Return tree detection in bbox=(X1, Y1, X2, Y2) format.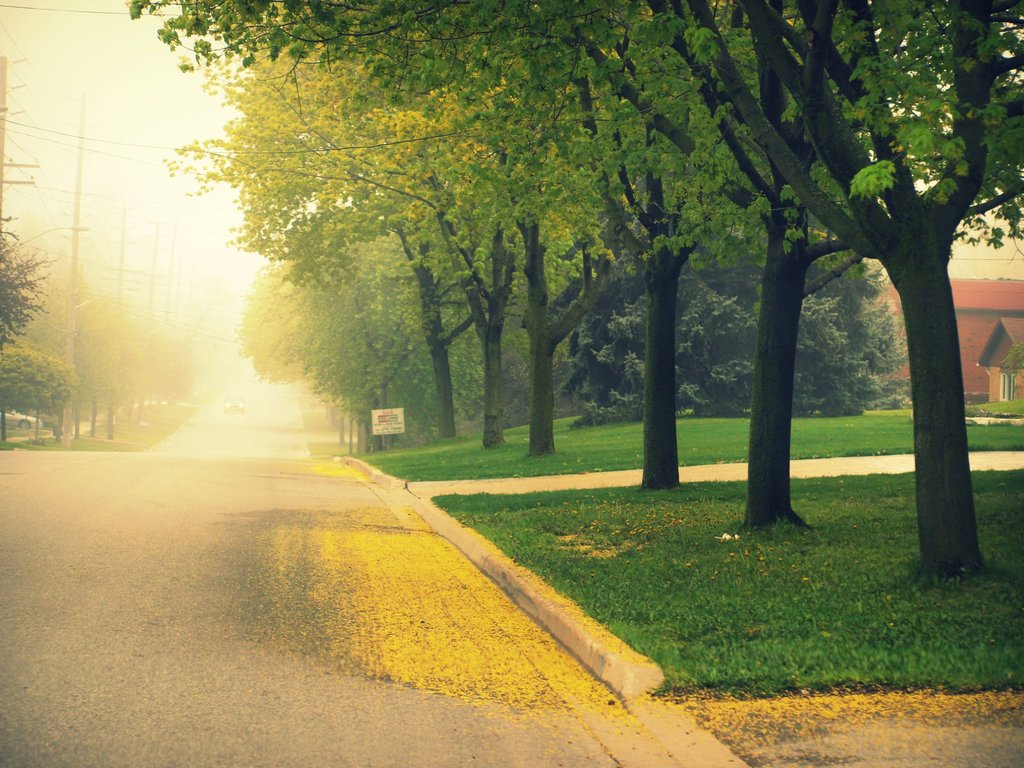
bbox=(0, 229, 50, 351).
